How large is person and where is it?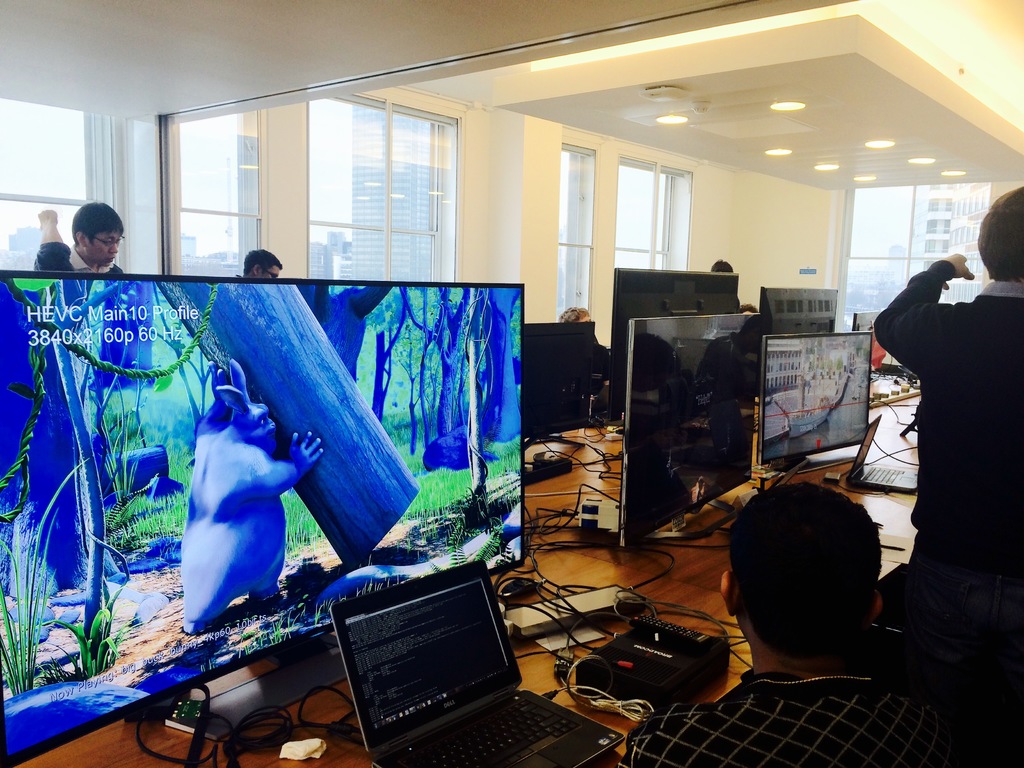
Bounding box: (236,248,283,278).
